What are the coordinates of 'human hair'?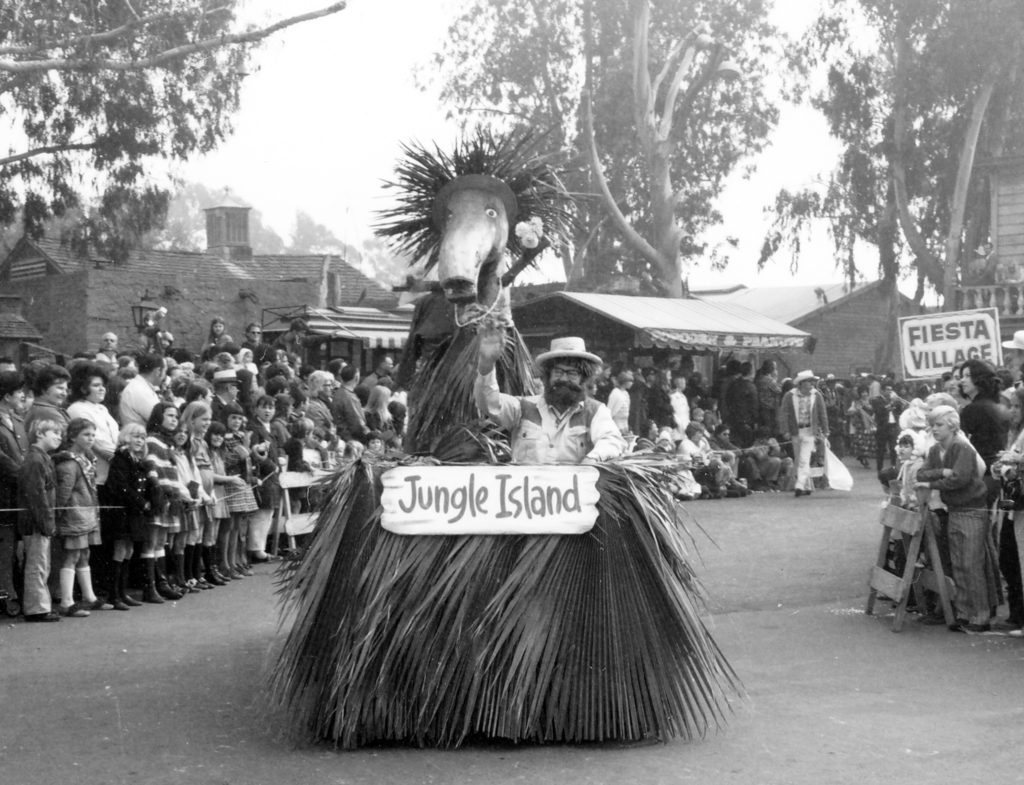
<box>264,360,292,380</box>.
